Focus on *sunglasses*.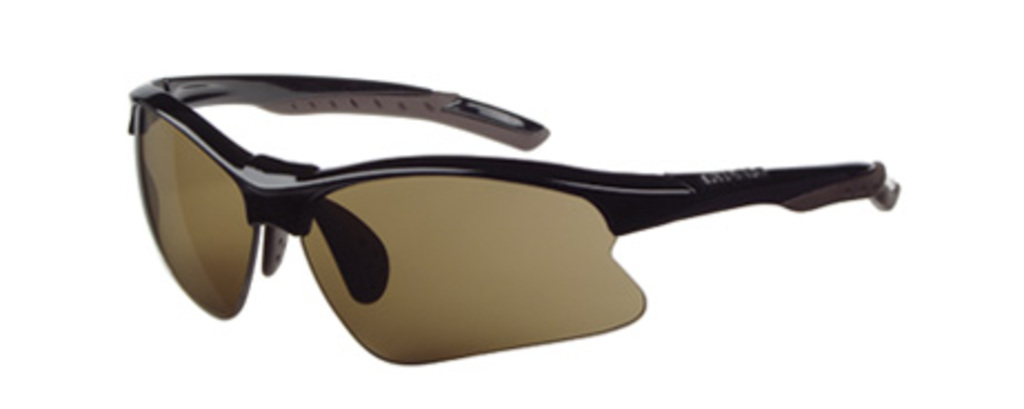
Focused at box=[127, 73, 900, 367].
